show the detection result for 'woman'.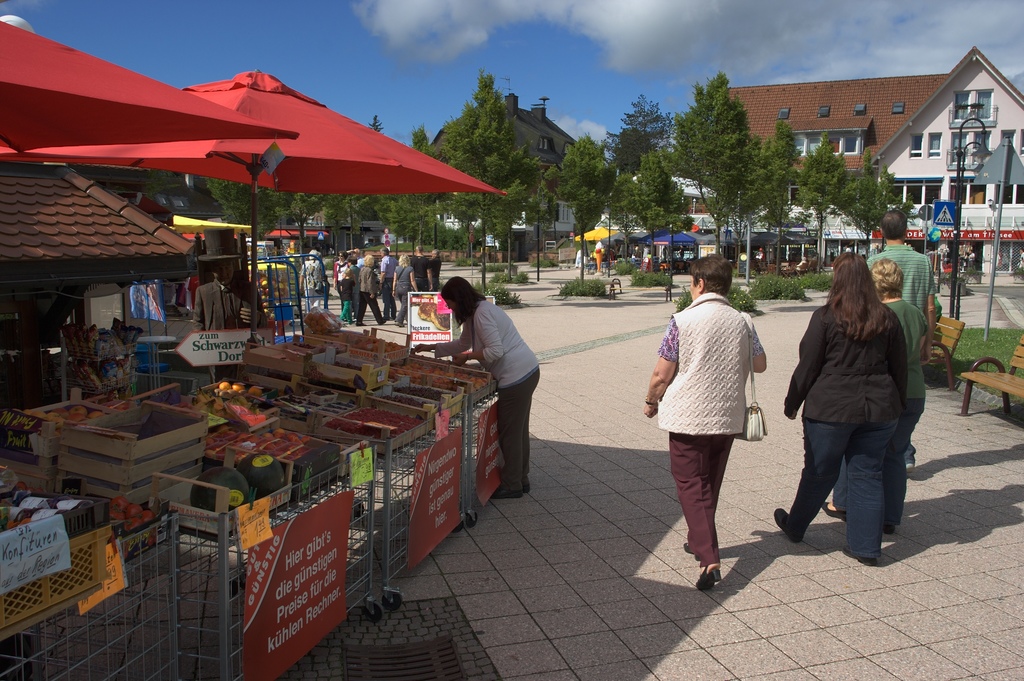
(404, 269, 545, 495).
